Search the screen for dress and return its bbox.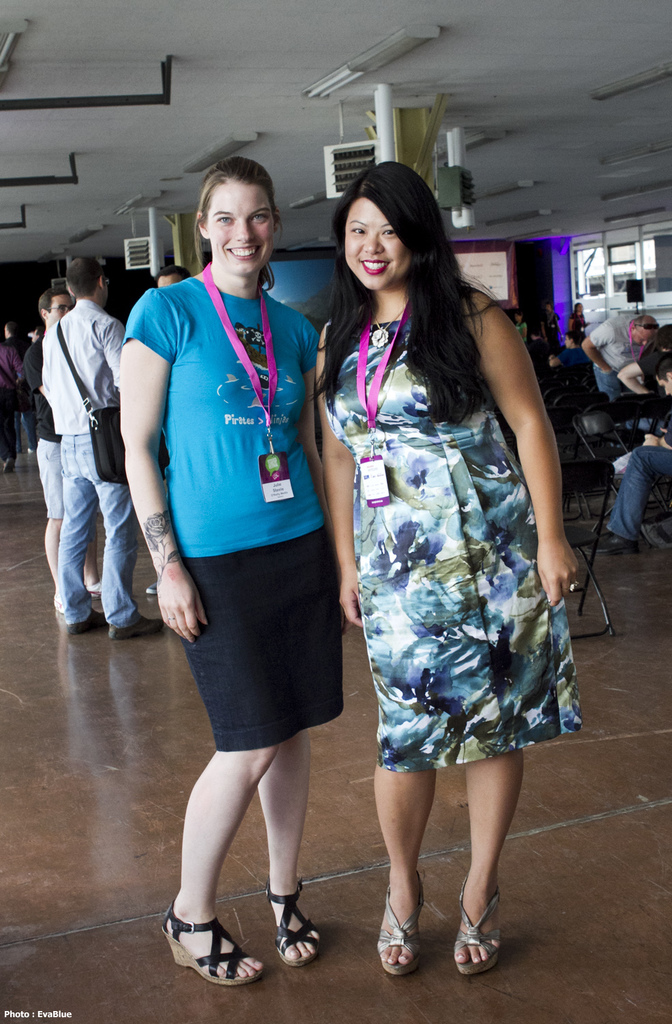
Found: <box>320,288,586,775</box>.
